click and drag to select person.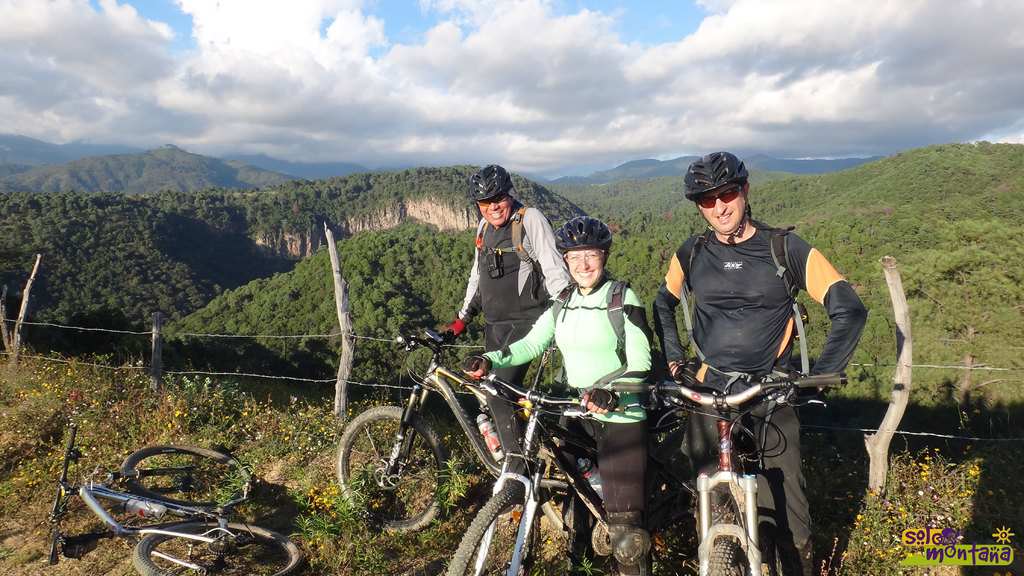
Selection: left=440, top=163, right=573, bottom=518.
